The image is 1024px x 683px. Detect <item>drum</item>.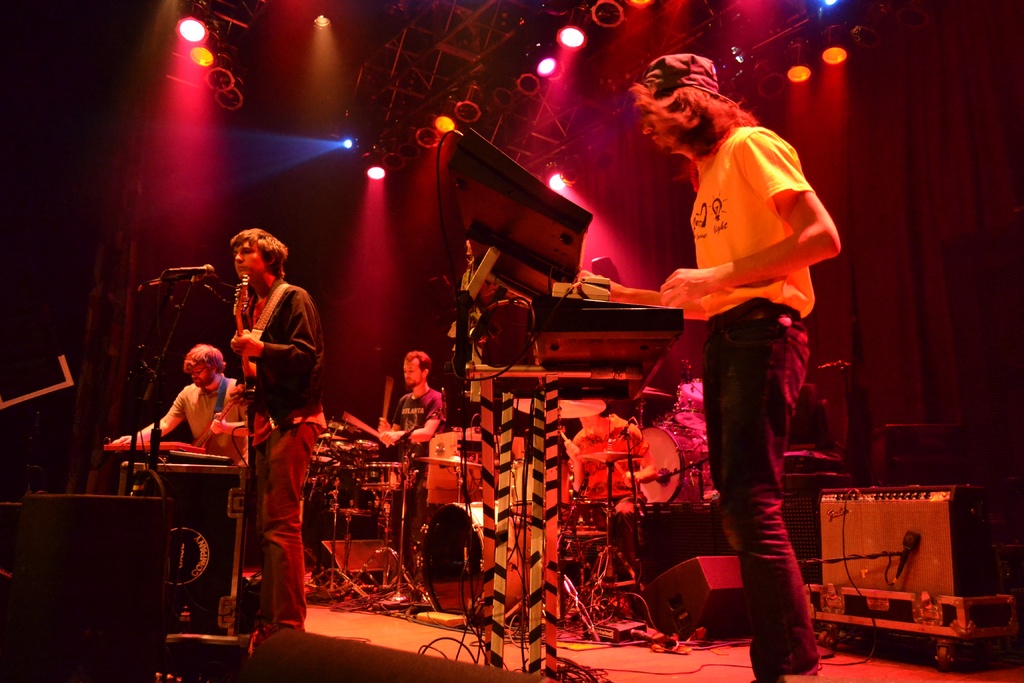
Detection: <region>360, 462, 409, 493</region>.
